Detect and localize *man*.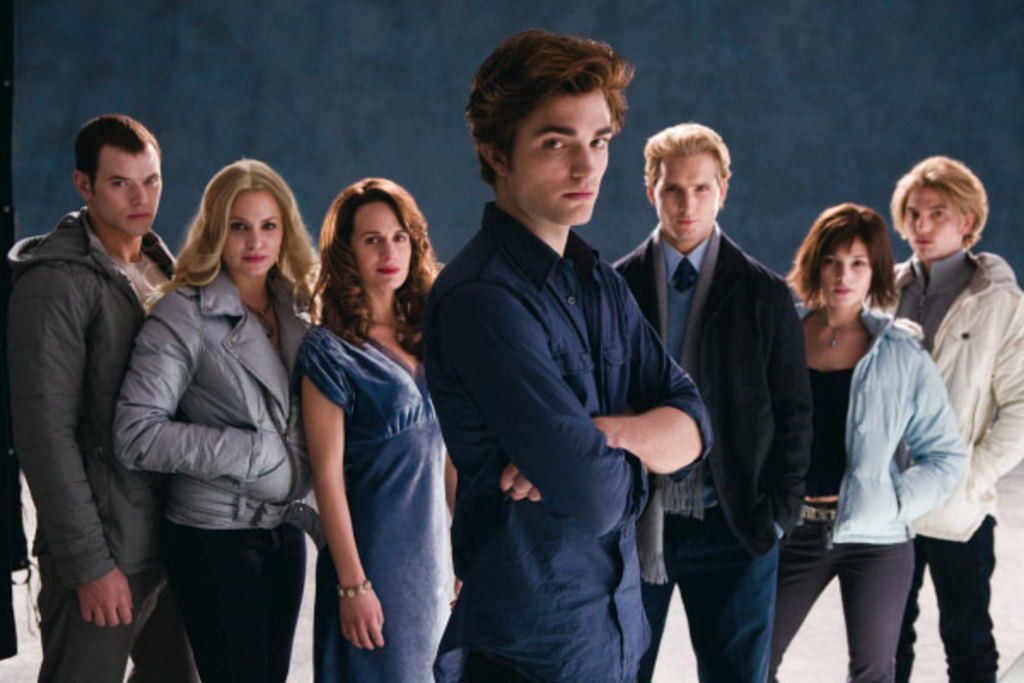
Localized at 423 31 705 681.
